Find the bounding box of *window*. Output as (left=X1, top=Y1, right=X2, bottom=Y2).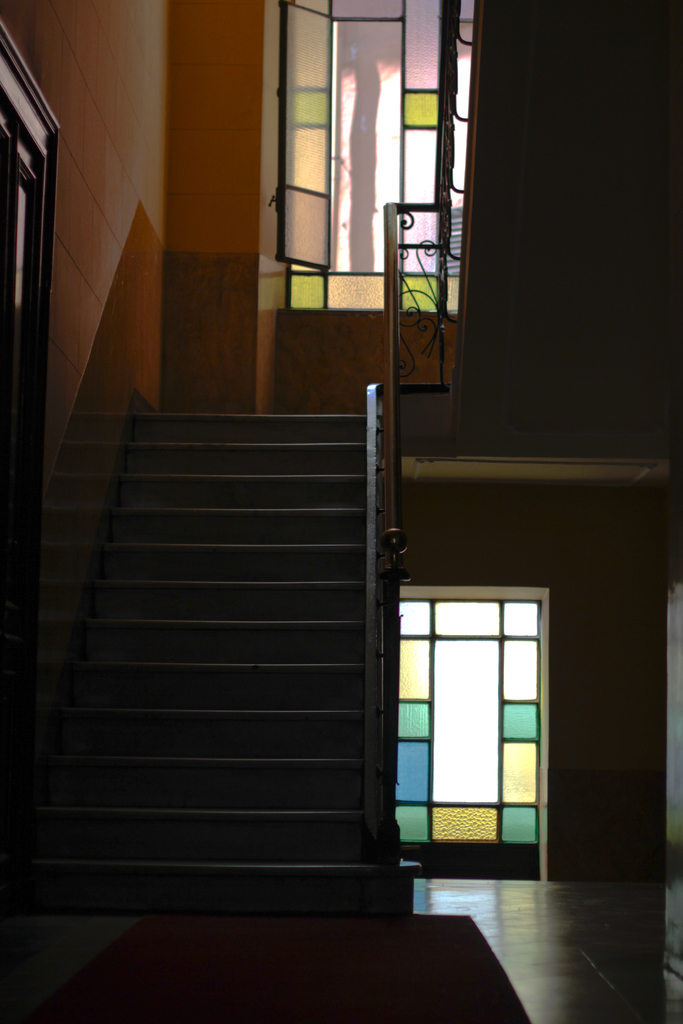
(left=399, top=598, right=551, bottom=879).
